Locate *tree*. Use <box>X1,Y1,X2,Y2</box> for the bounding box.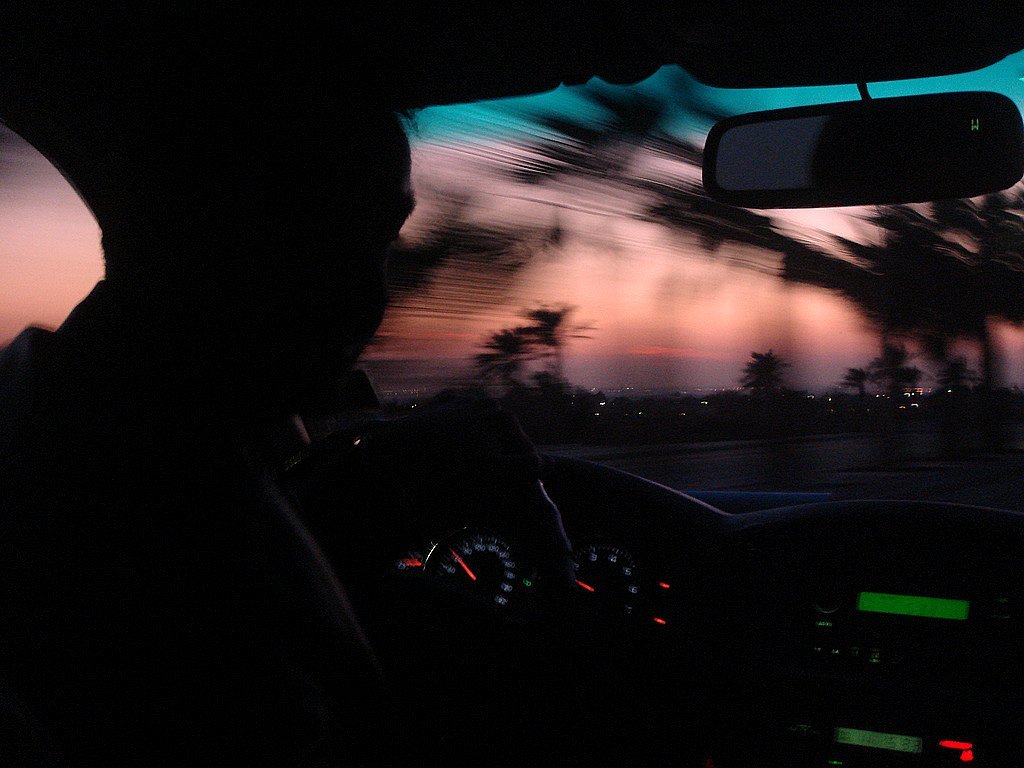
<box>727,348,787,404</box>.
